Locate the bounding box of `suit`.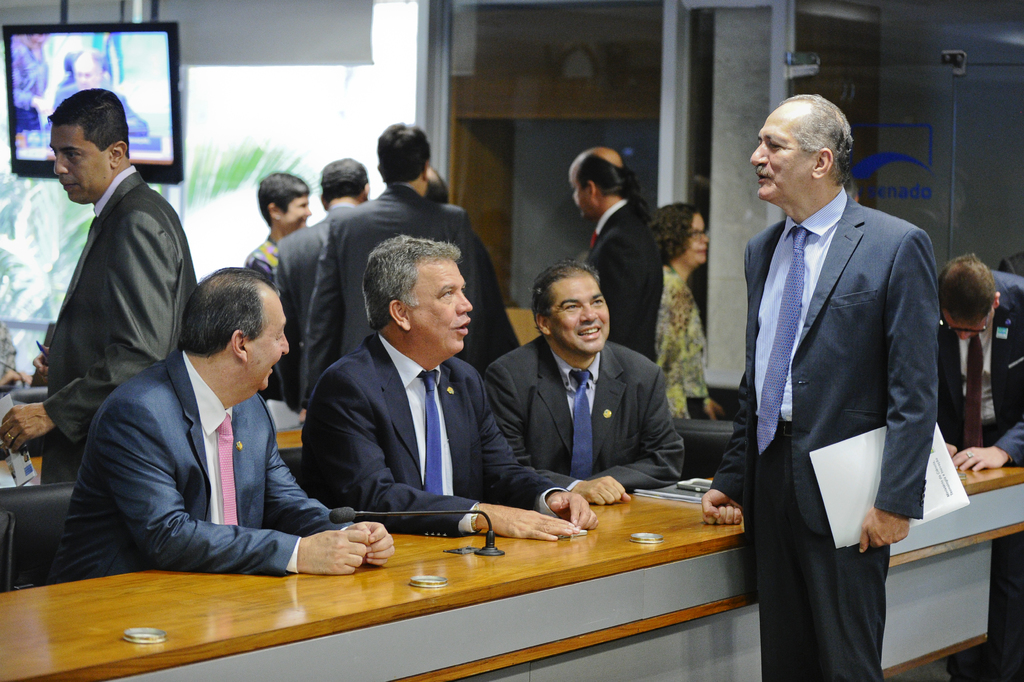
Bounding box: box(483, 335, 684, 493).
